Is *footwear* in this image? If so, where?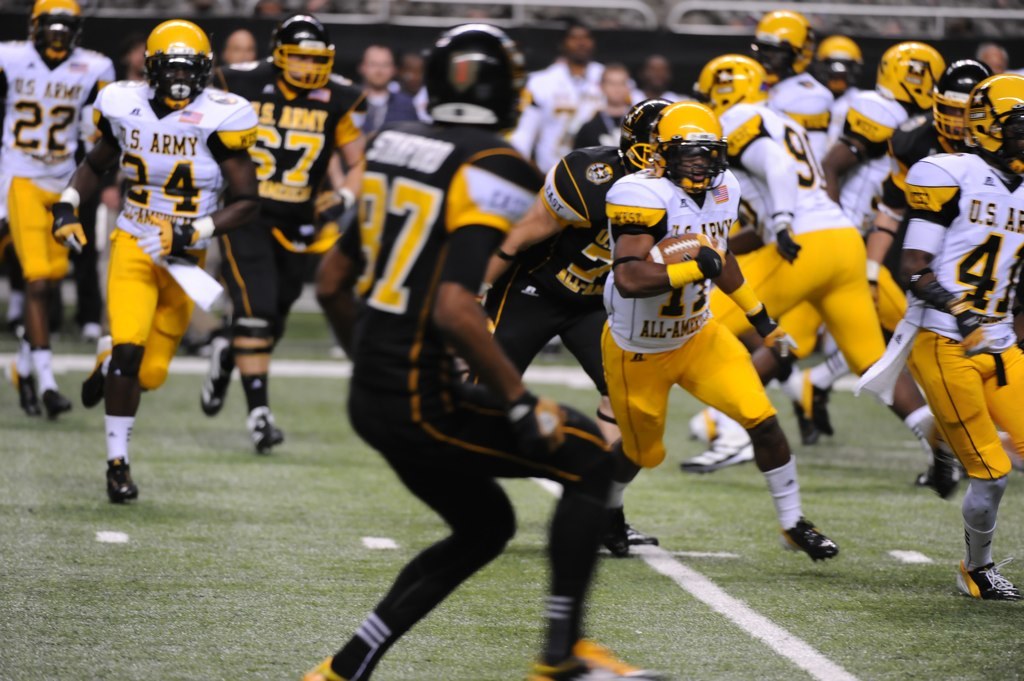
Yes, at 86,336,112,418.
